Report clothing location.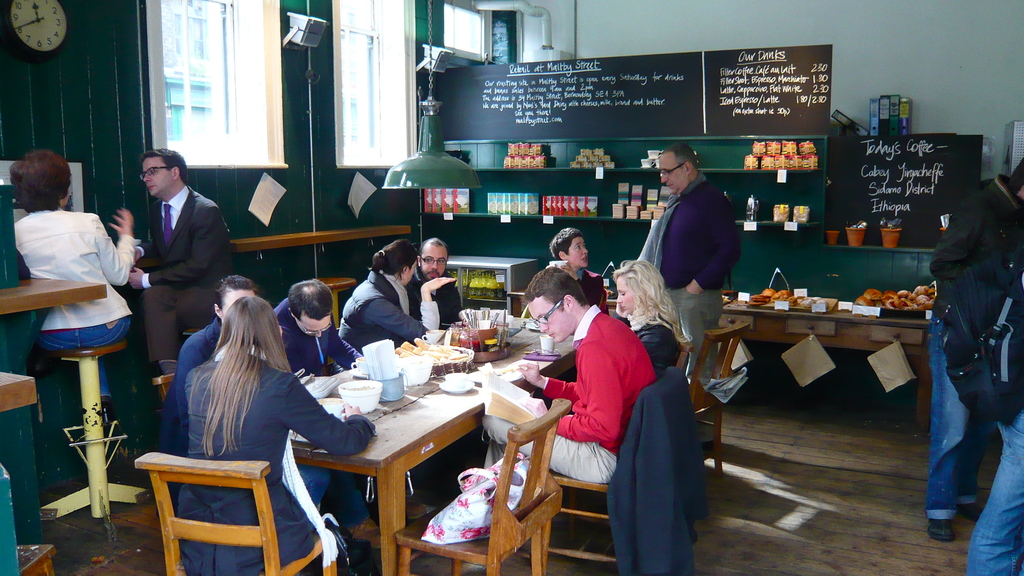
Report: 925/175/1023/525.
